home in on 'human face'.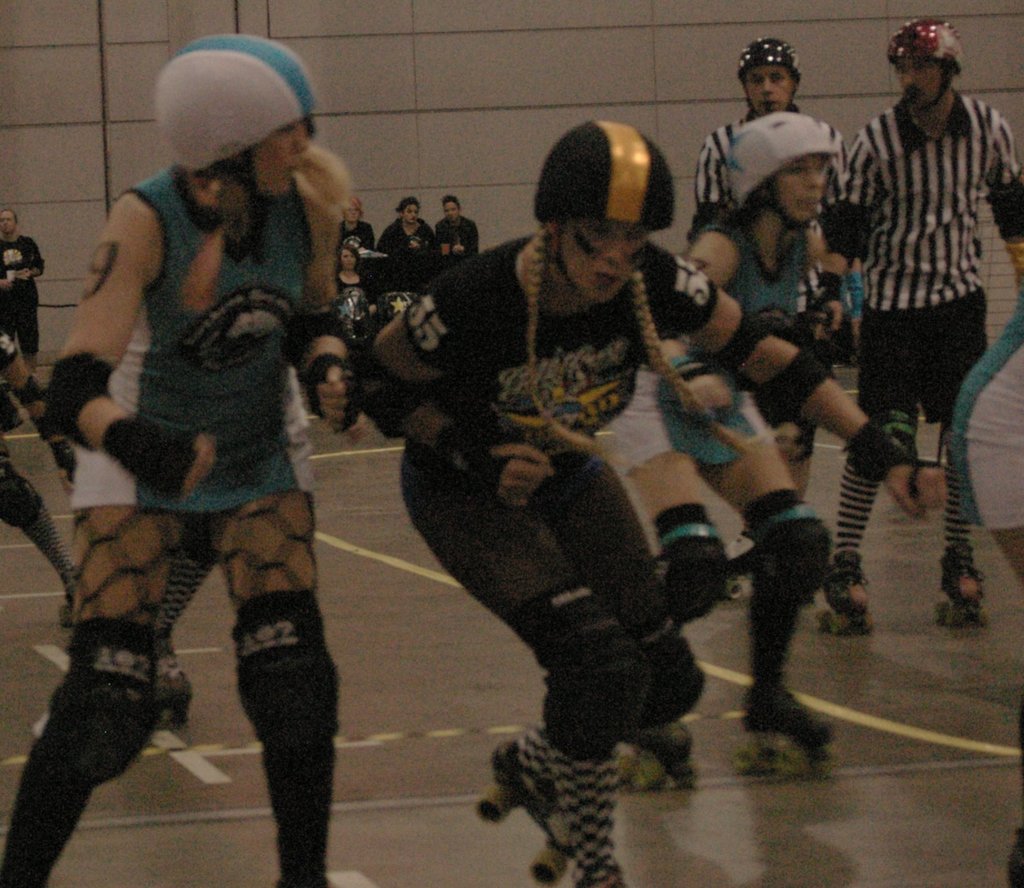
Homed in at region(345, 206, 360, 227).
